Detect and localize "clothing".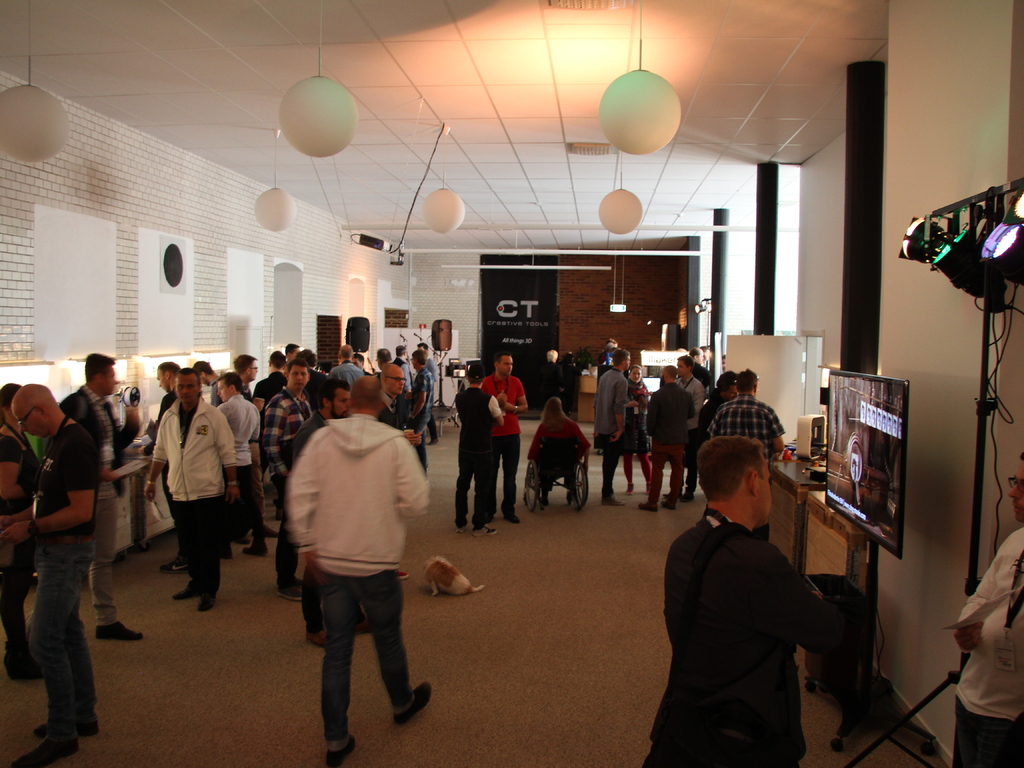
Localized at x1=648 y1=471 x2=861 y2=760.
